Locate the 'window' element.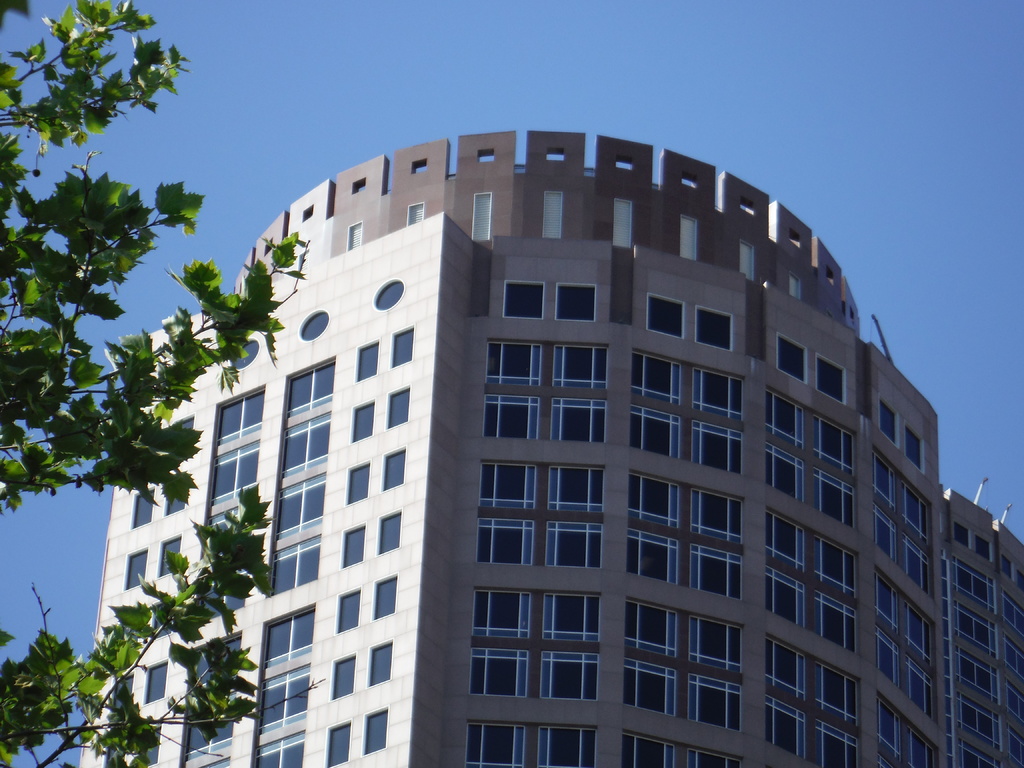
Element bbox: BBox(818, 597, 866, 659).
